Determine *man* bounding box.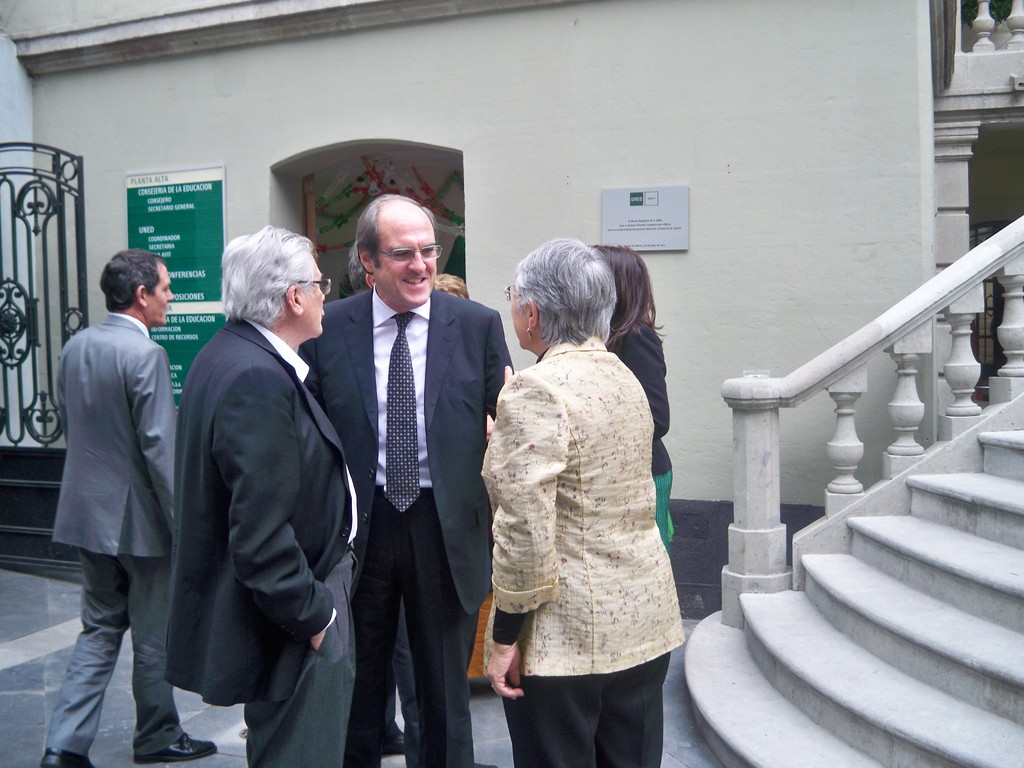
Determined: 161/221/360/767.
